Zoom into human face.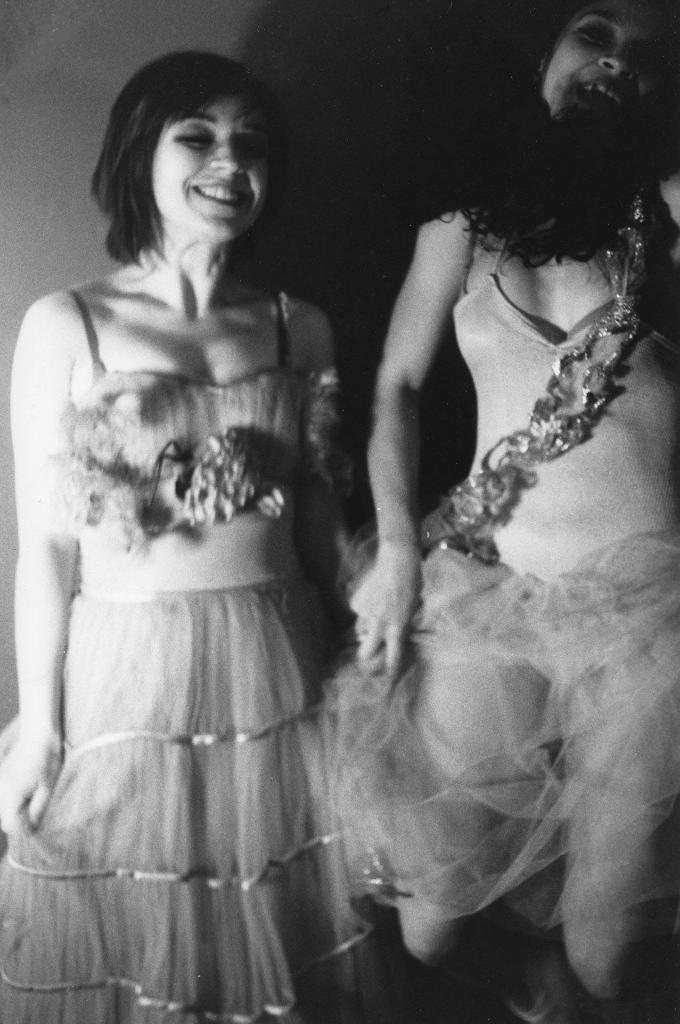
Zoom target: (151, 90, 270, 239).
